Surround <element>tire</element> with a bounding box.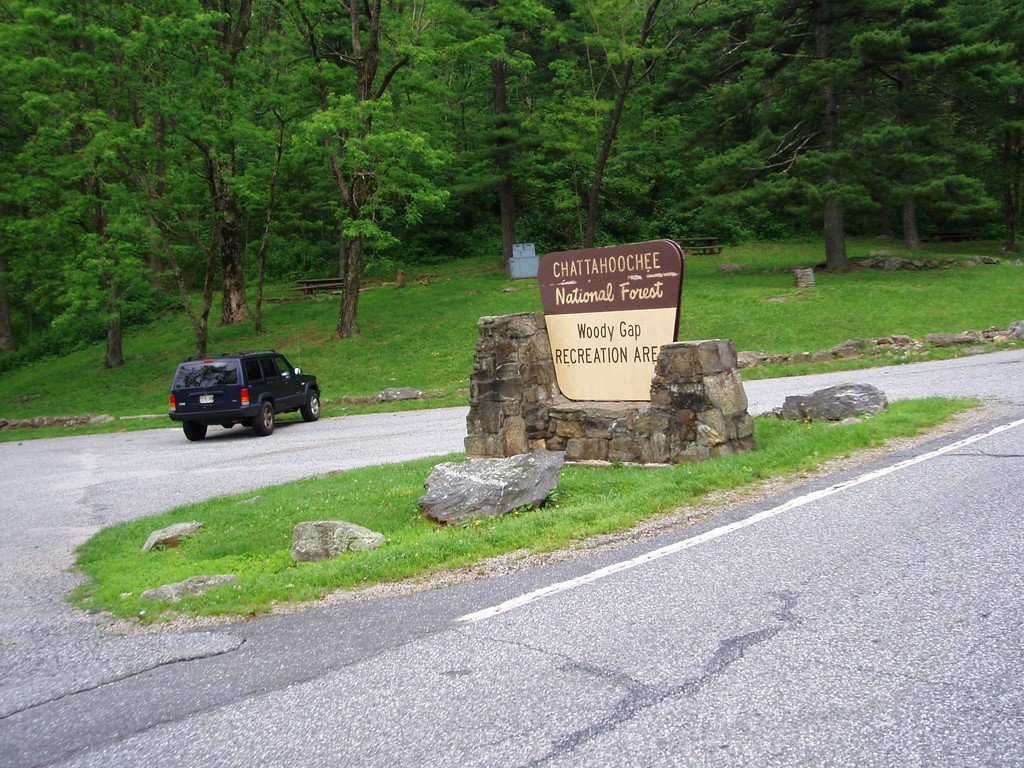
301,390,325,418.
